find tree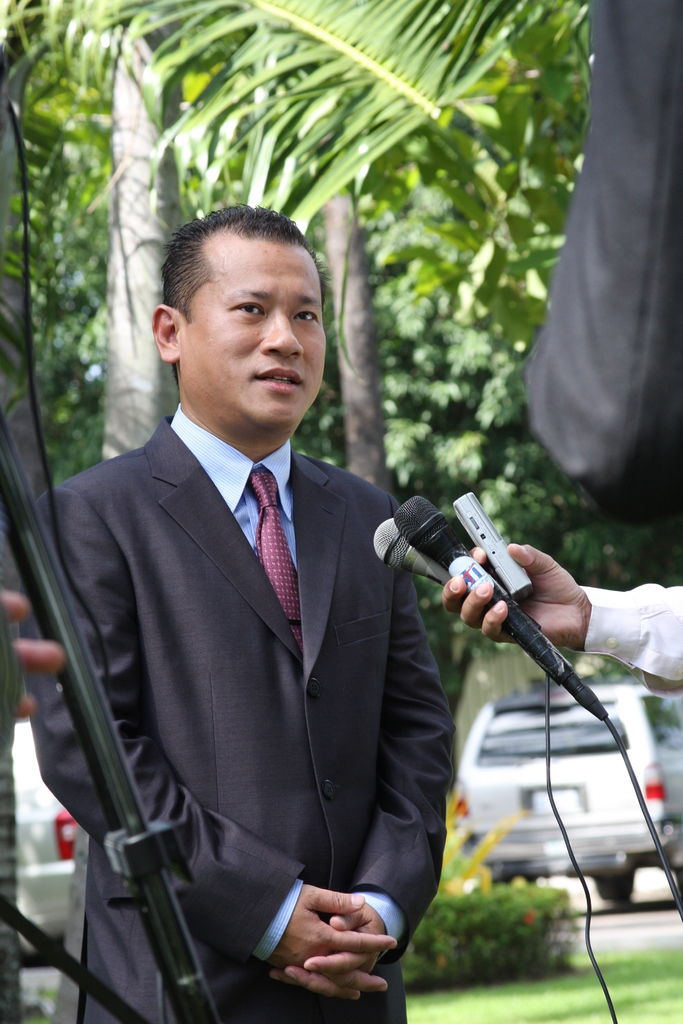
<bbox>318, 178, 399, 498</bbox>
